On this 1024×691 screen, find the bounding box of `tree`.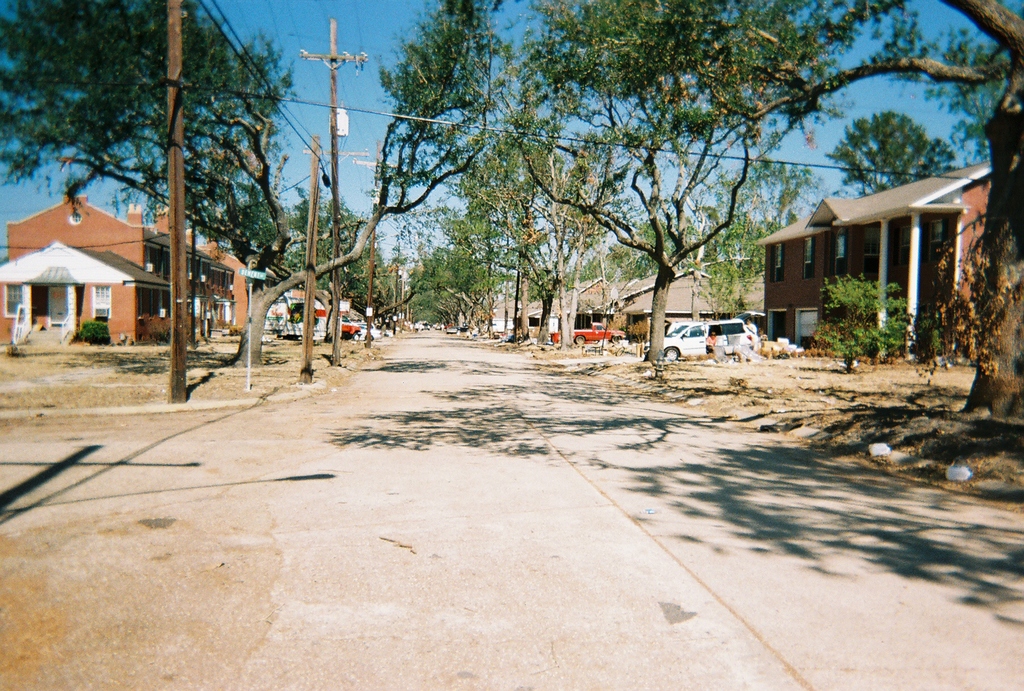
Bounding box: bbox=(417, 255, 451, 323).
